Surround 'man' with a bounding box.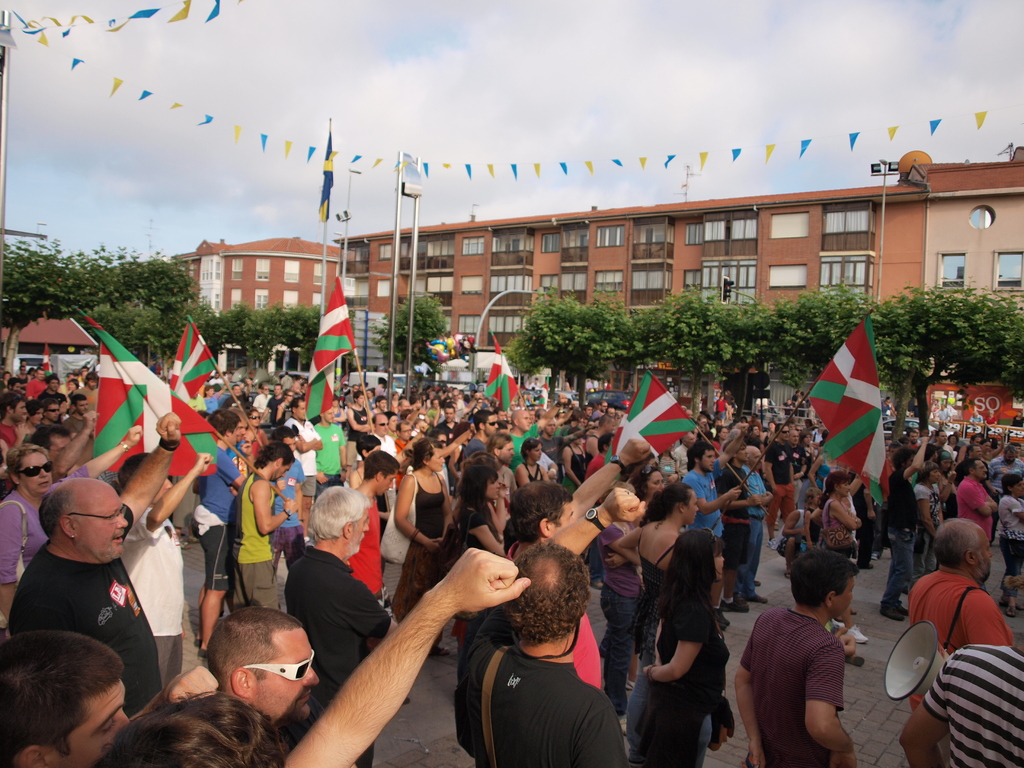
locate(970, 412, 988, 442).
